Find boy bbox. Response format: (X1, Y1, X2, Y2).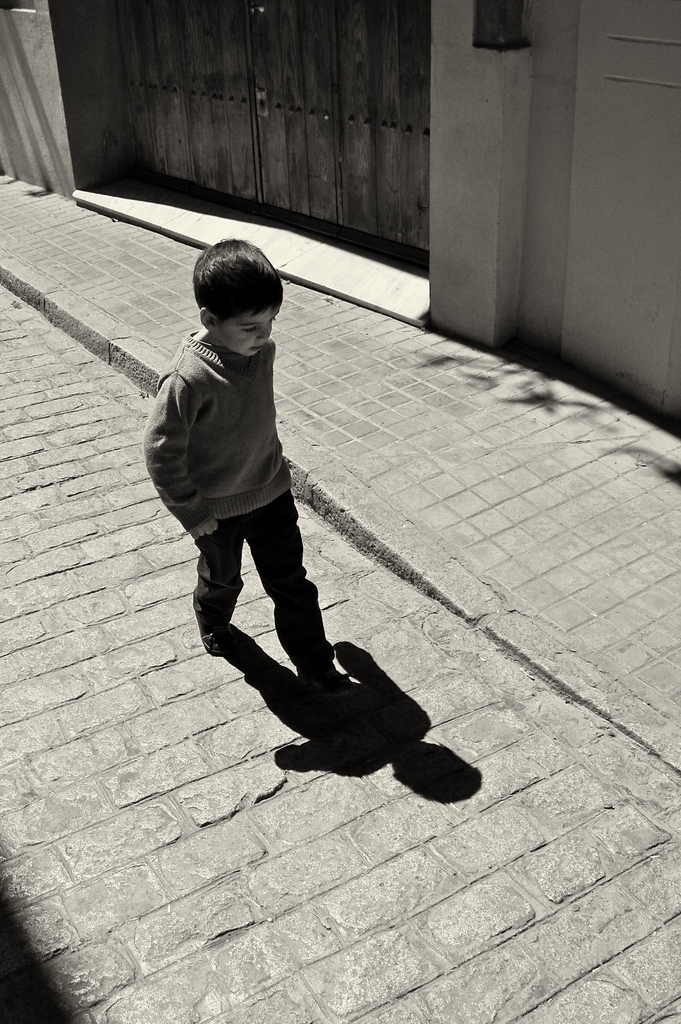
(145, 238, 339, 665).
